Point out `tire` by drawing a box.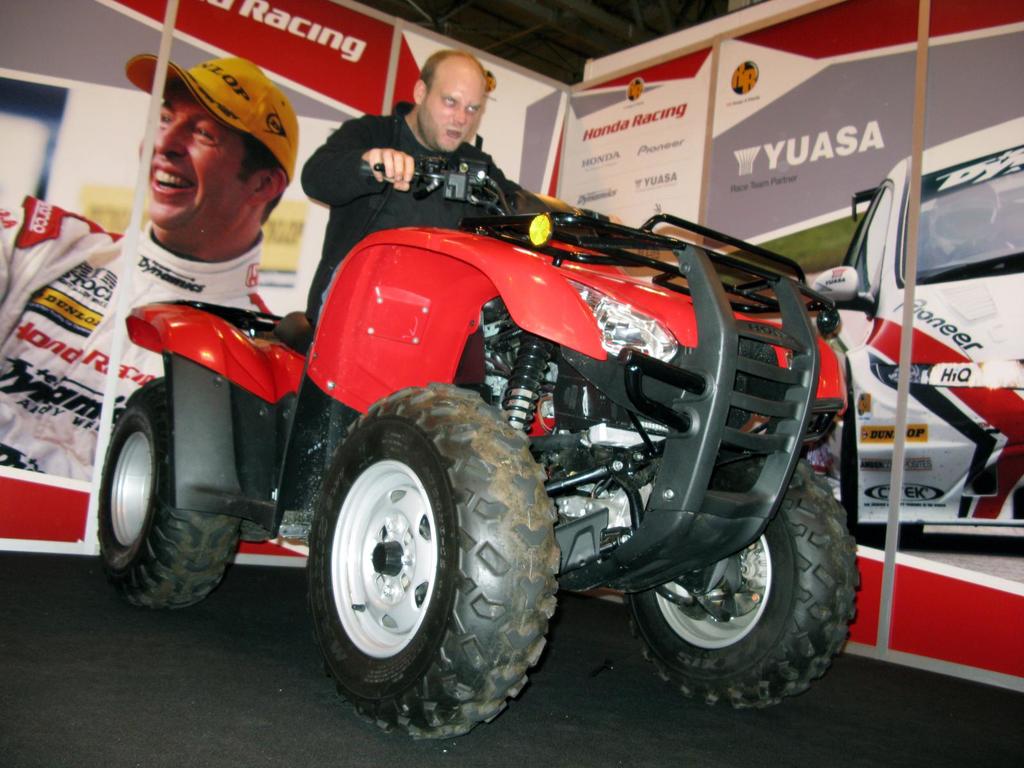
{"left": 307, "top": 382, "right": 563, "bottom": 739}.
